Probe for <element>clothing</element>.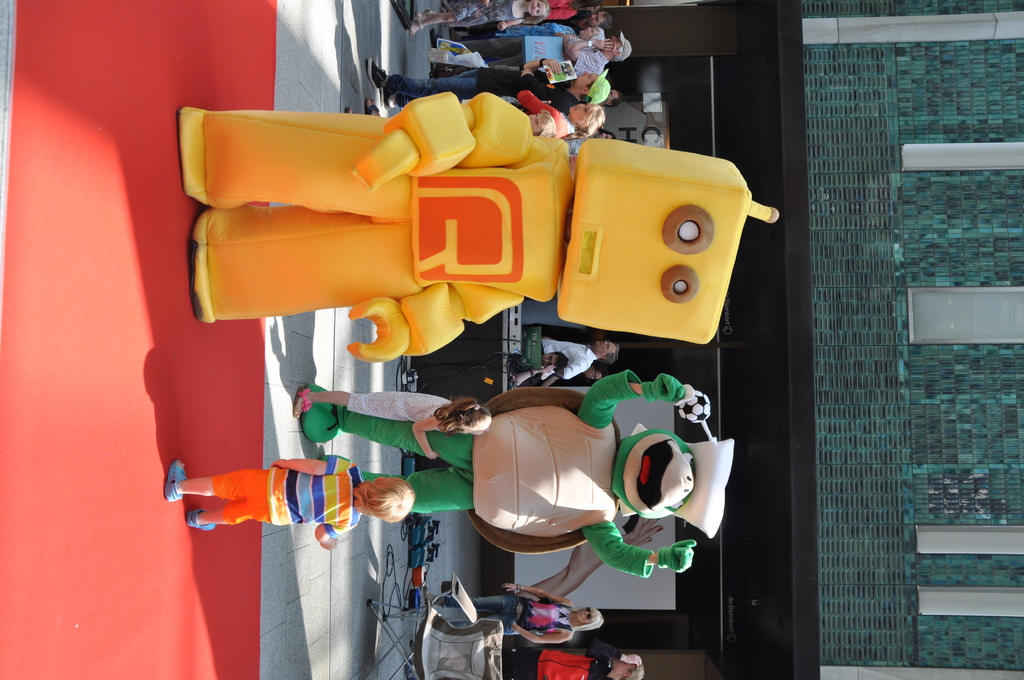
Probe result: <region>517, 348, 545, 380</region>.
